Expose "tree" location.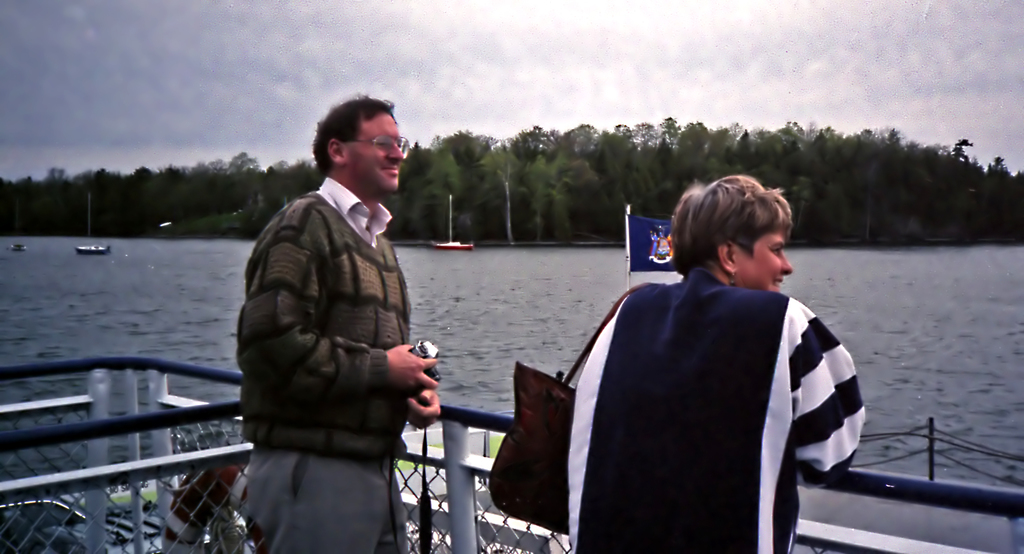
Exposed at select_region(948, 137, 976, 197).
